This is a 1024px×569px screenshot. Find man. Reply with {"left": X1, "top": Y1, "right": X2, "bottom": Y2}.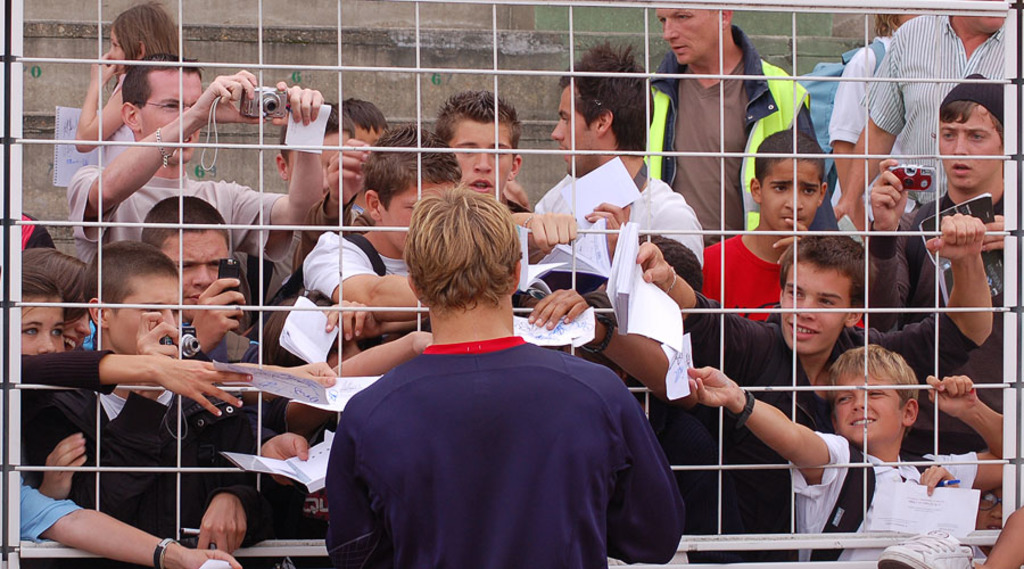
{"left": 423, "top": 80, "right": 550, "bottom": 225}.
